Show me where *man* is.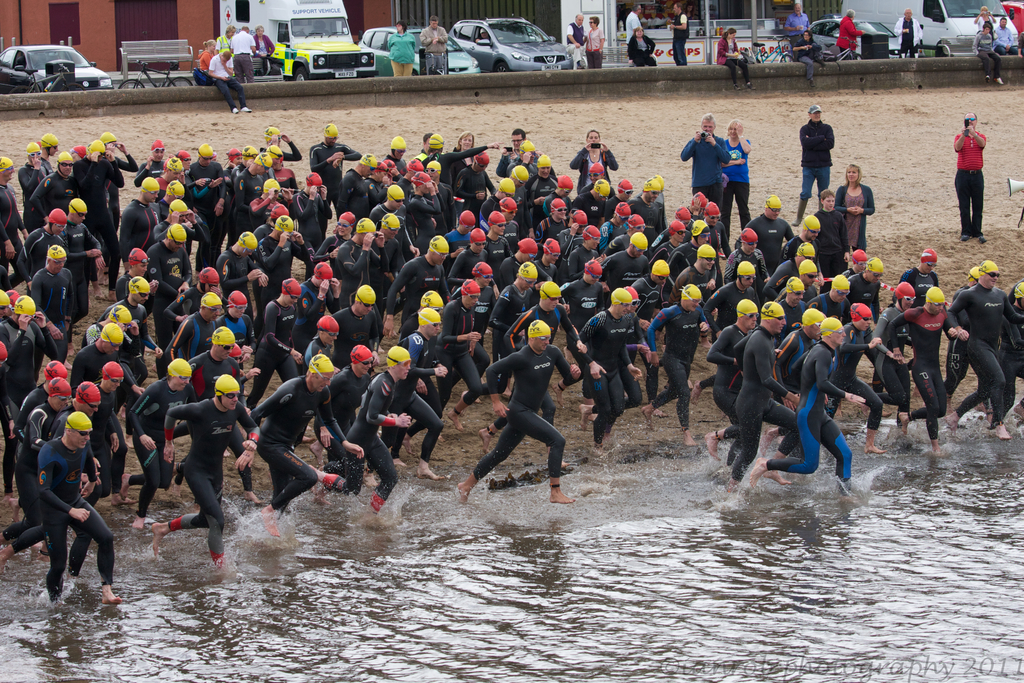
*man* is at rect(792, 104, 834, 227).
